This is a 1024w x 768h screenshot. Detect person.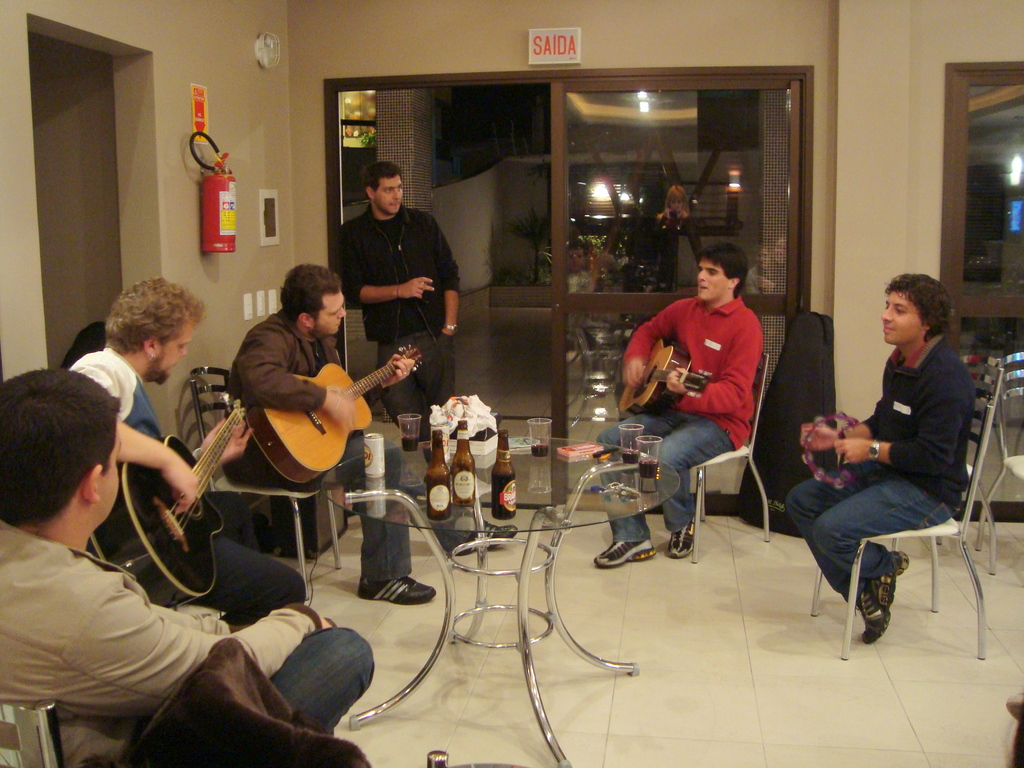
select_region(0, 367, 372, 767).
